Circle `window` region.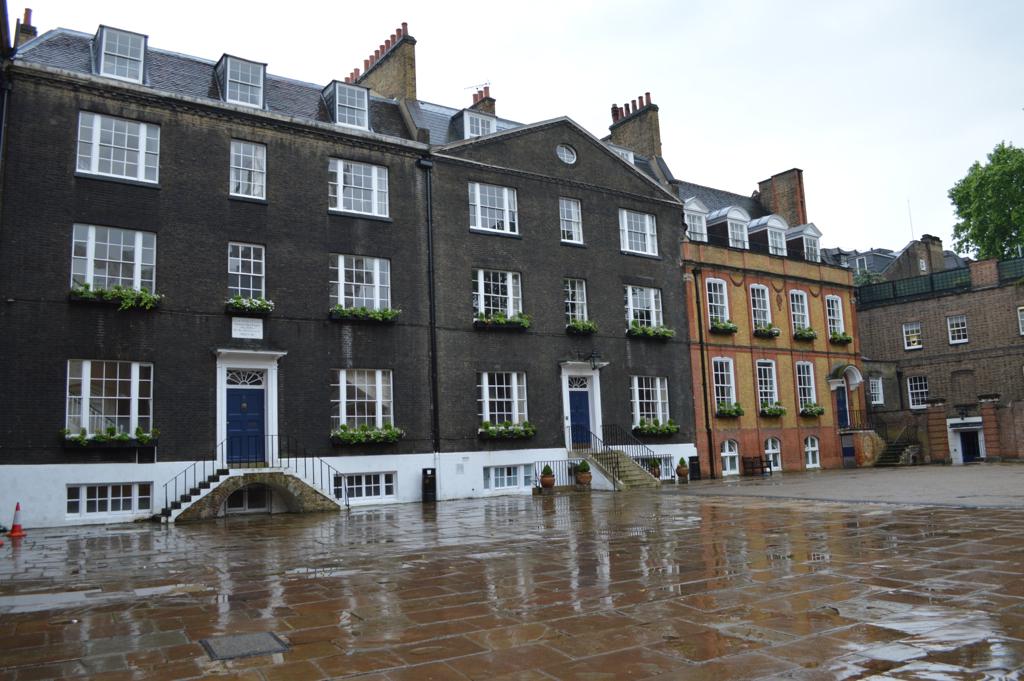
Region: rect(727, 218, 756, 255).
